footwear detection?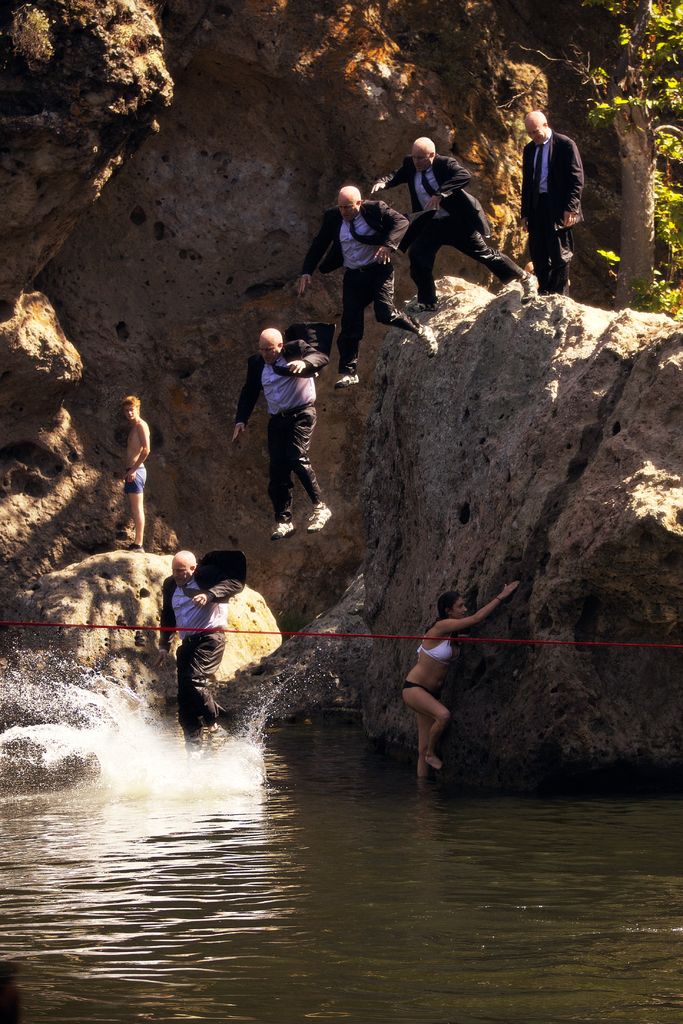
Rect(271, 522, 292, 541)
